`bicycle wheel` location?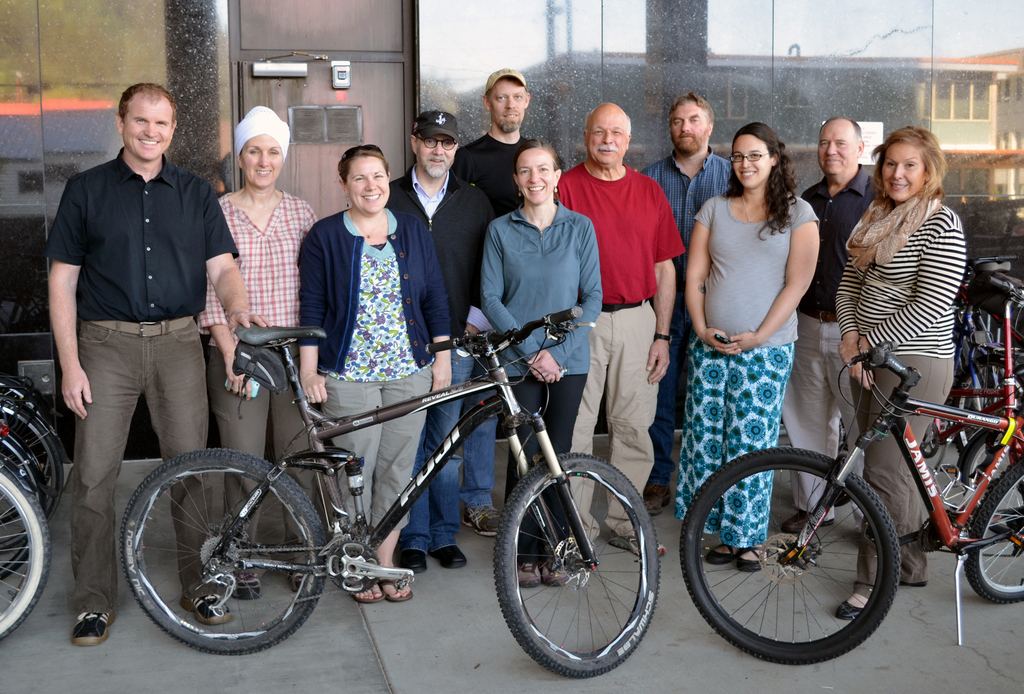
[x1=118, y1=446, x2=330, y2=652]
